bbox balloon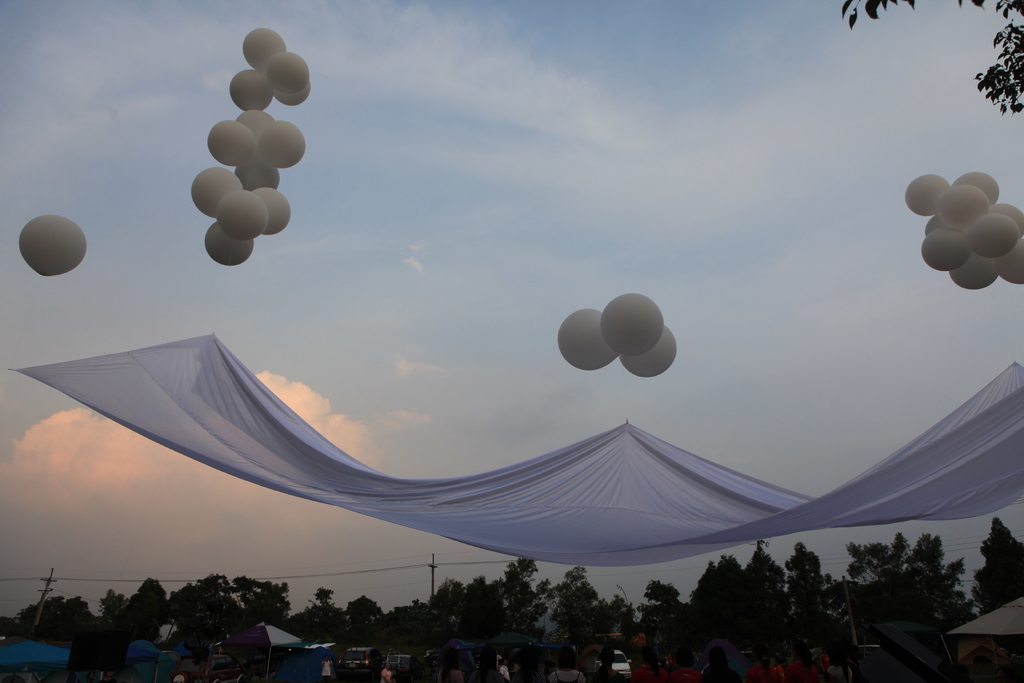
select_region(602, 293, 662, 354)
